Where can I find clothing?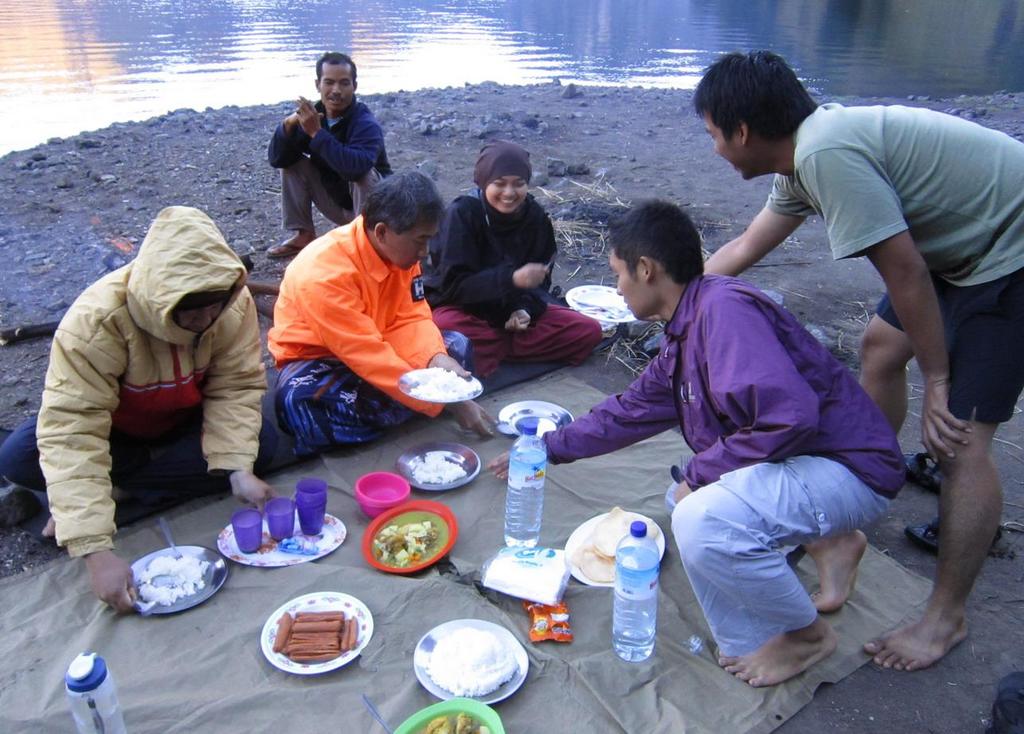
You can find it at box=[269, 215, 479, 453].
